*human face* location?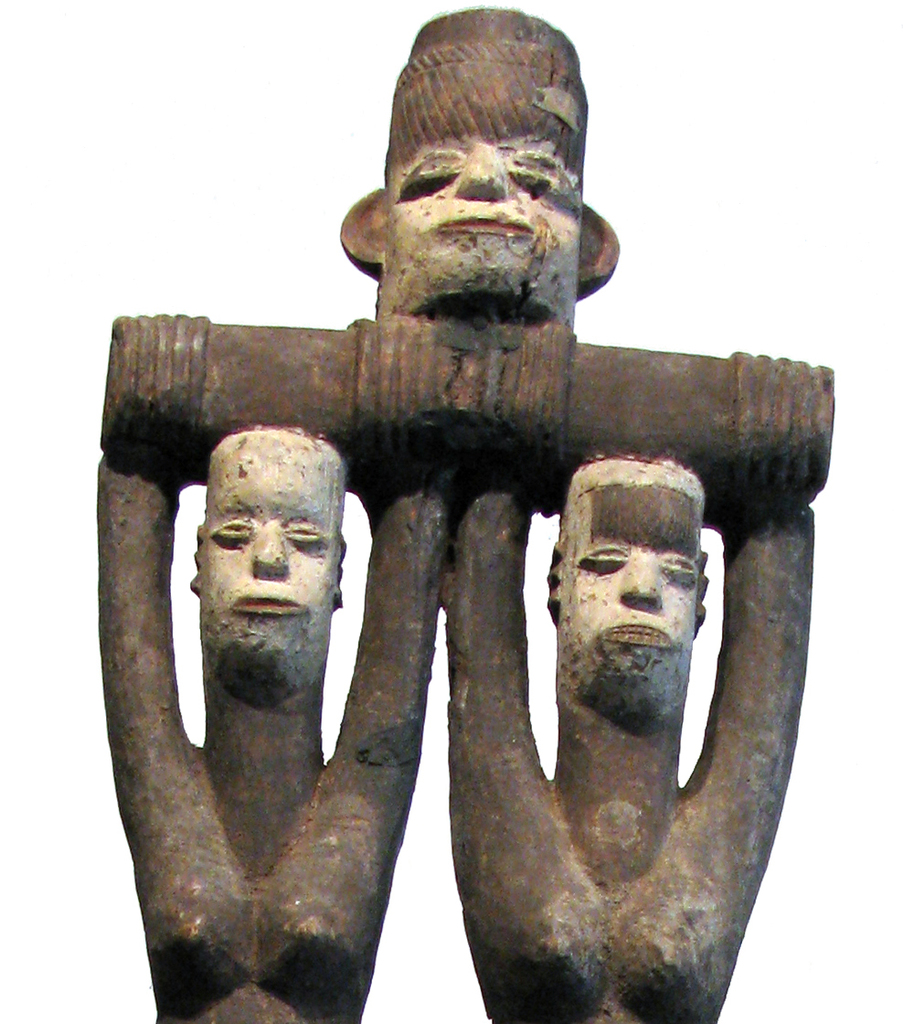
x1=380, y1=126, x2=583, y2=298
